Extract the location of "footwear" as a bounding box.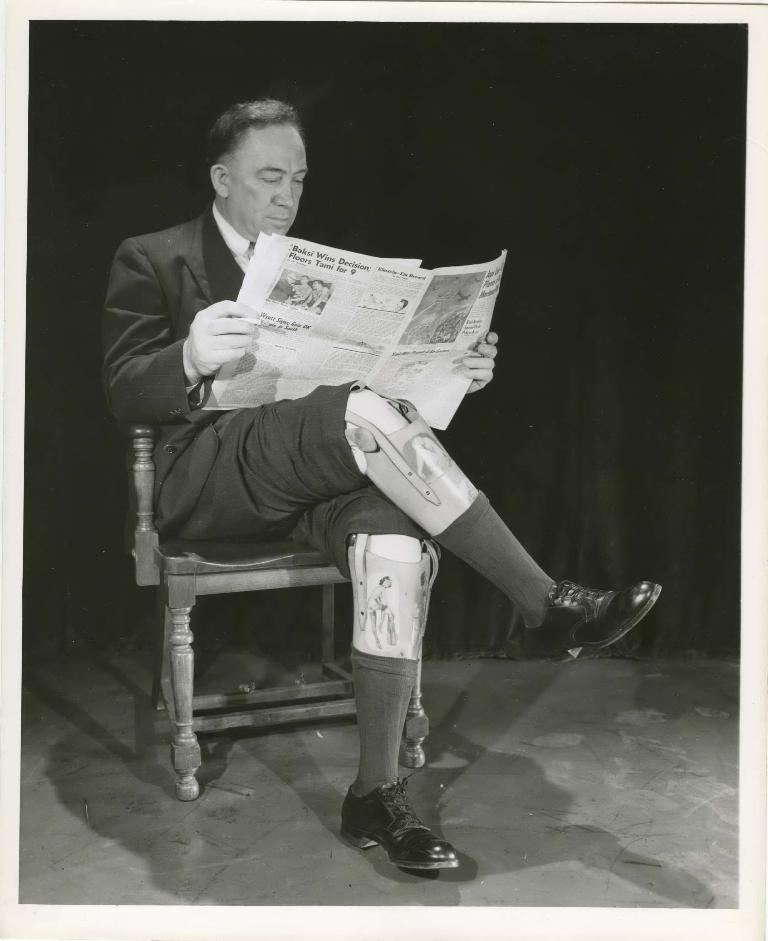
BBox(520, 581, 660, 666).
